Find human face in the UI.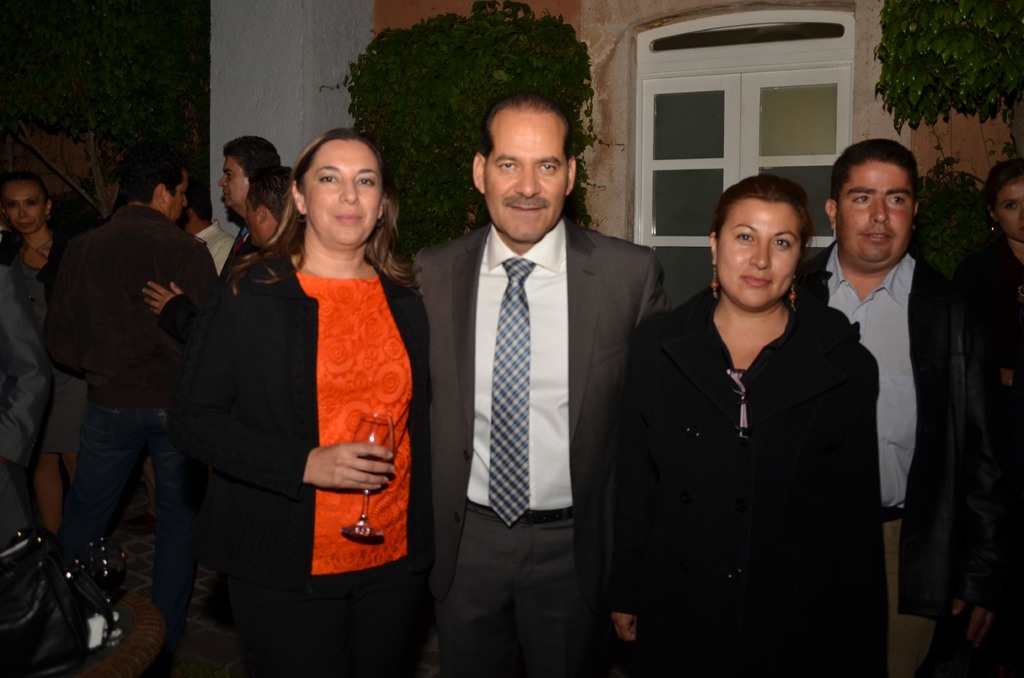
UI element at [486, 111, 566, 239].
